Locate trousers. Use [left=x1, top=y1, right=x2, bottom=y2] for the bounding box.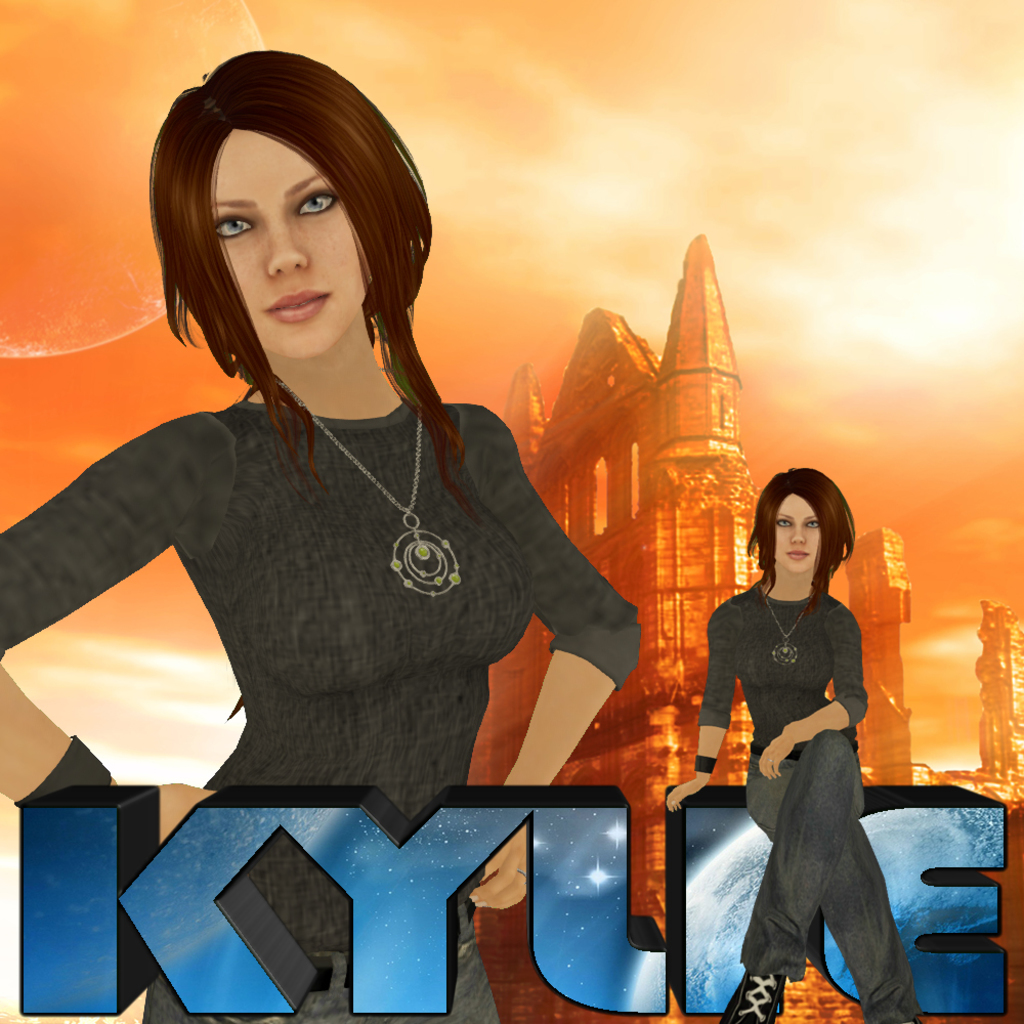
[left=739, top=730, right=904, bottom=985].
